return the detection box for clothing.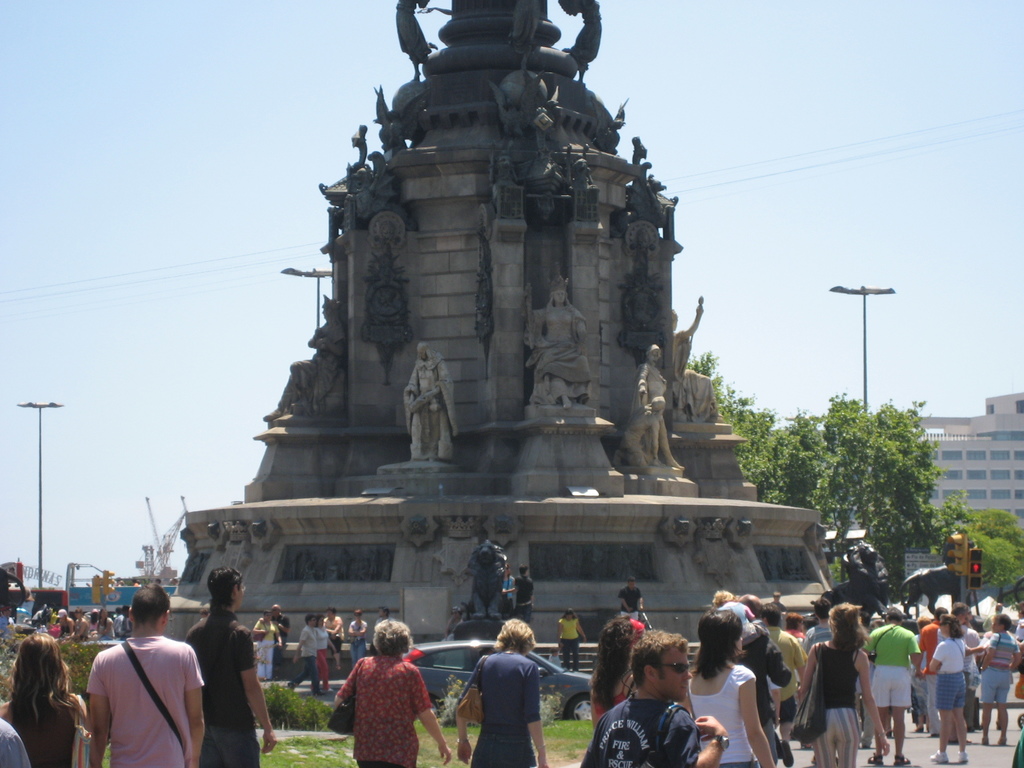
x1=57 y1=617 x2=75 y2=630.
